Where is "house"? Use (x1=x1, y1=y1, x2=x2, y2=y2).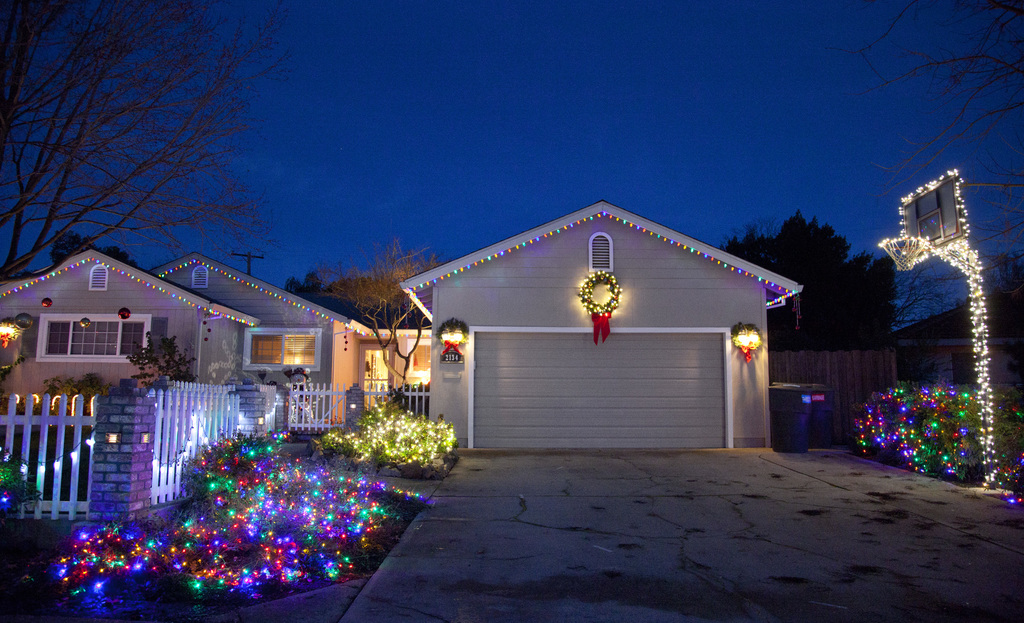
(x1=397, y1=201, x2=803, y2=464).
